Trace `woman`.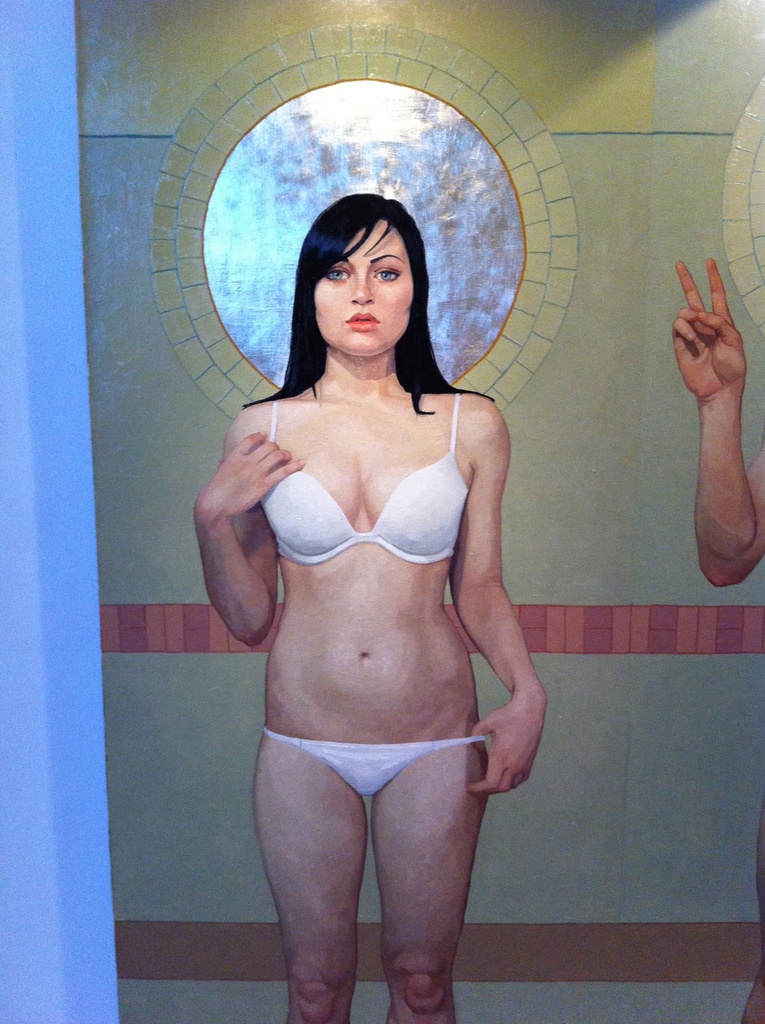
Traced to left=186, top=132, right=556, bottom=989.
